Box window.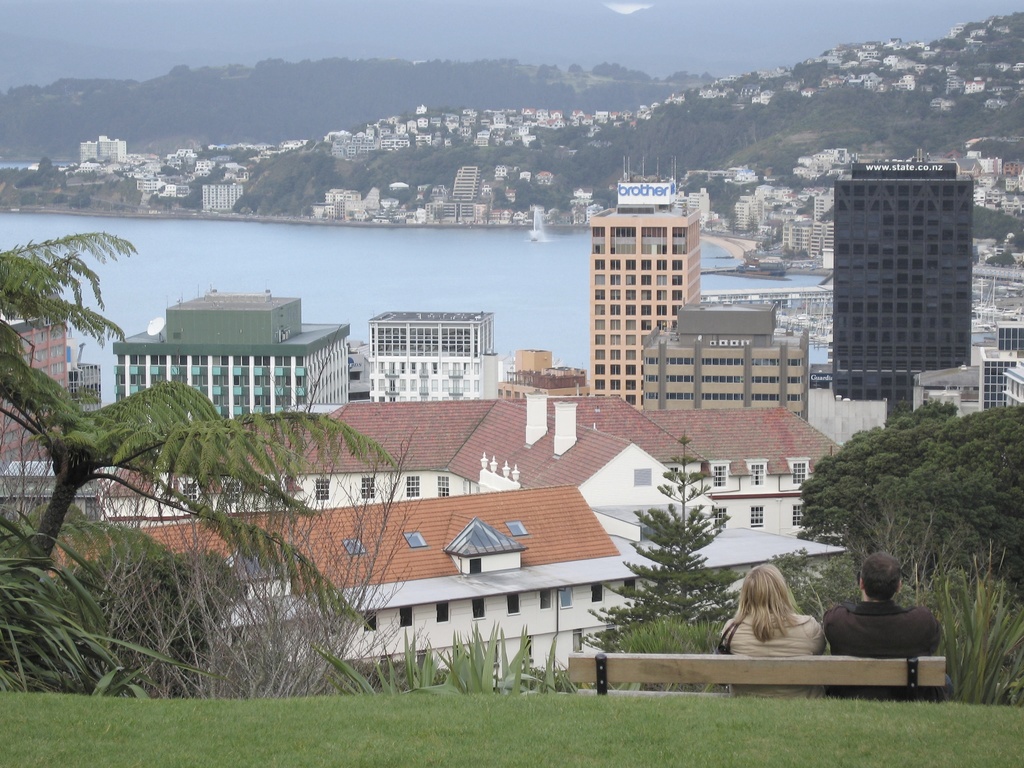
(x1=469, y1=598, x2=486, y2=621).
